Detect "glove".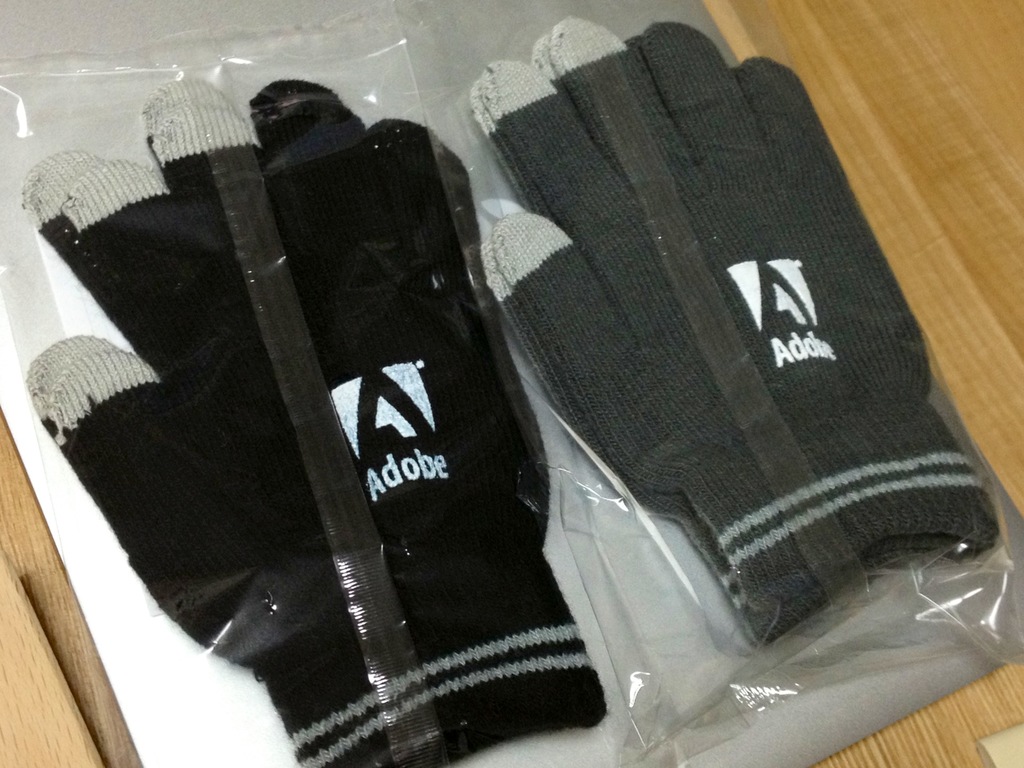
Detected at pyautogui.locateOnScreen(23, 74, 616, 767).
